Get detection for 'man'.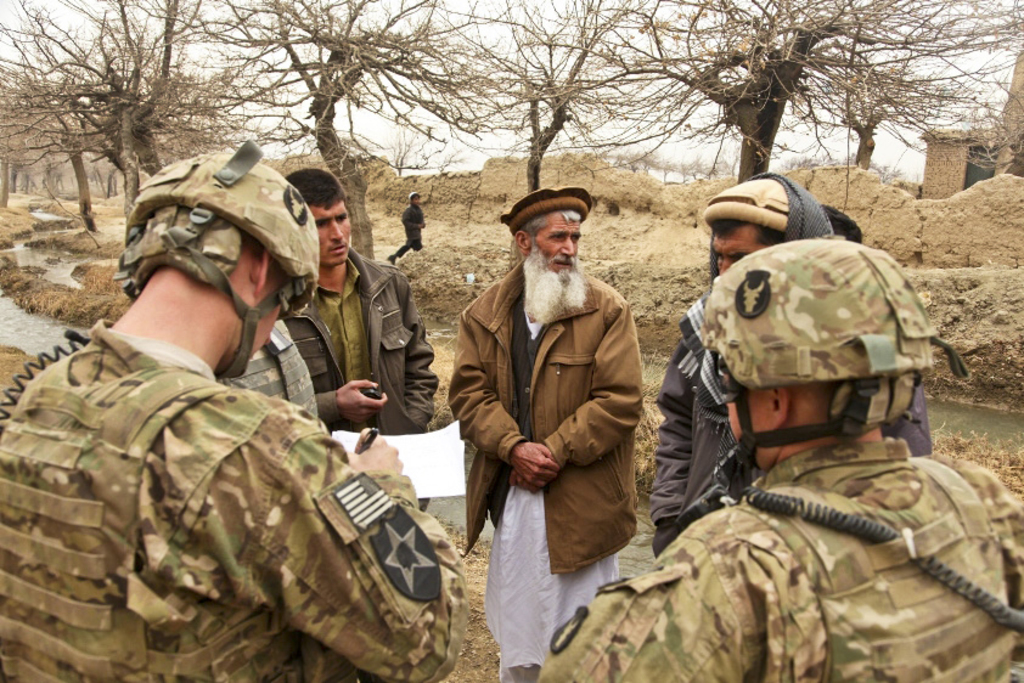
Detection: region(281, 165, 435, 508).
